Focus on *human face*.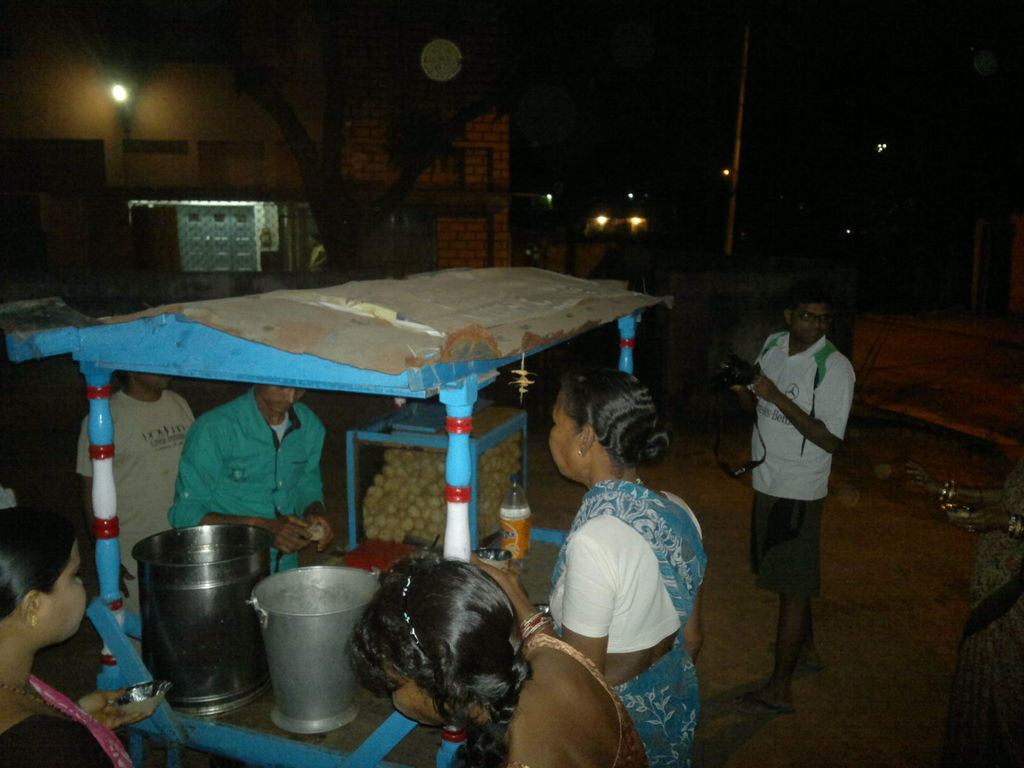
Focused at (45,542,90,643).
